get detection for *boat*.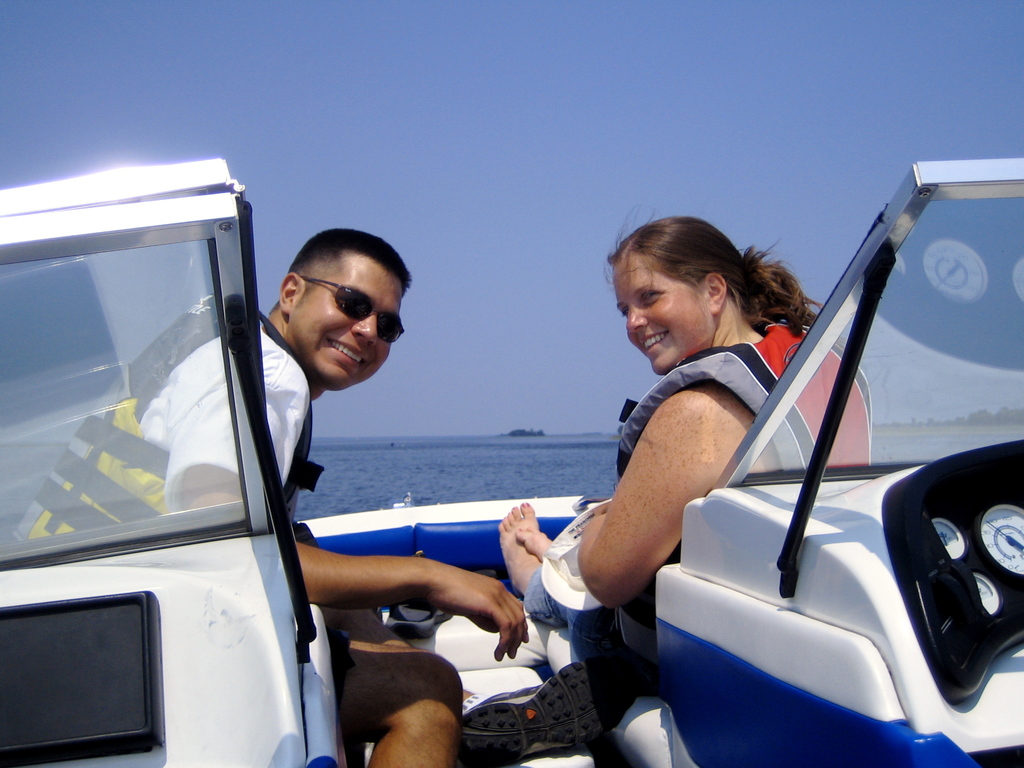
Detection: select_region(0, 153, 1023, 767).
